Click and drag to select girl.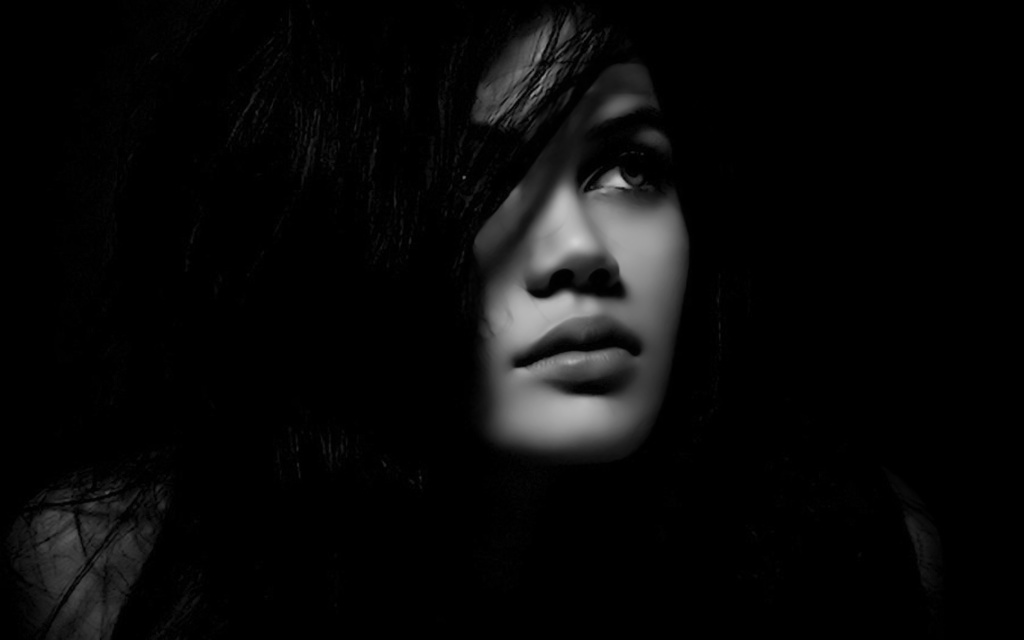
Selection: l=0, t=0, r=838, b=639.
